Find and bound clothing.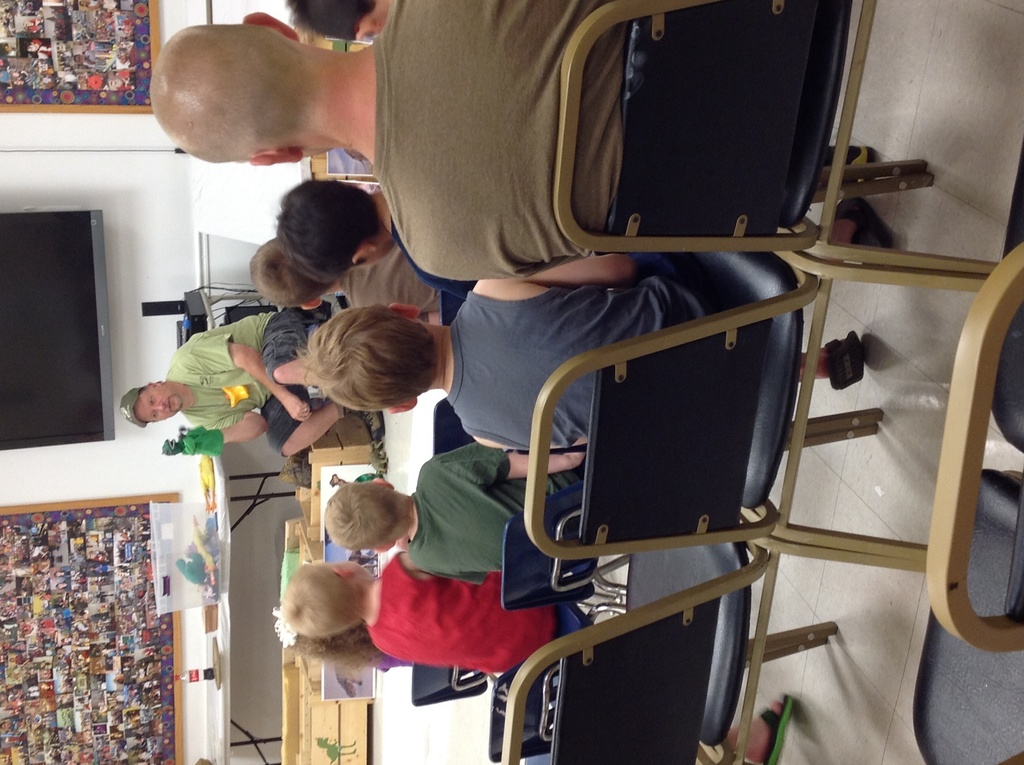
Bound: <region>369, 0, 708, 277</region>.
